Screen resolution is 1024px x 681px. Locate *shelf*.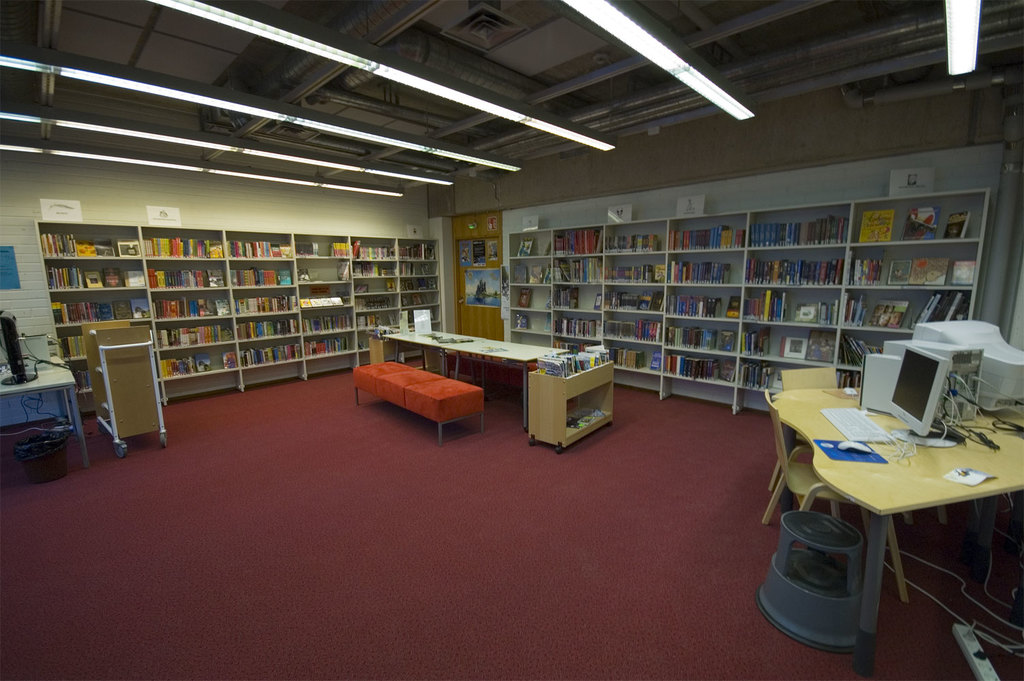
401,261,443,279.
